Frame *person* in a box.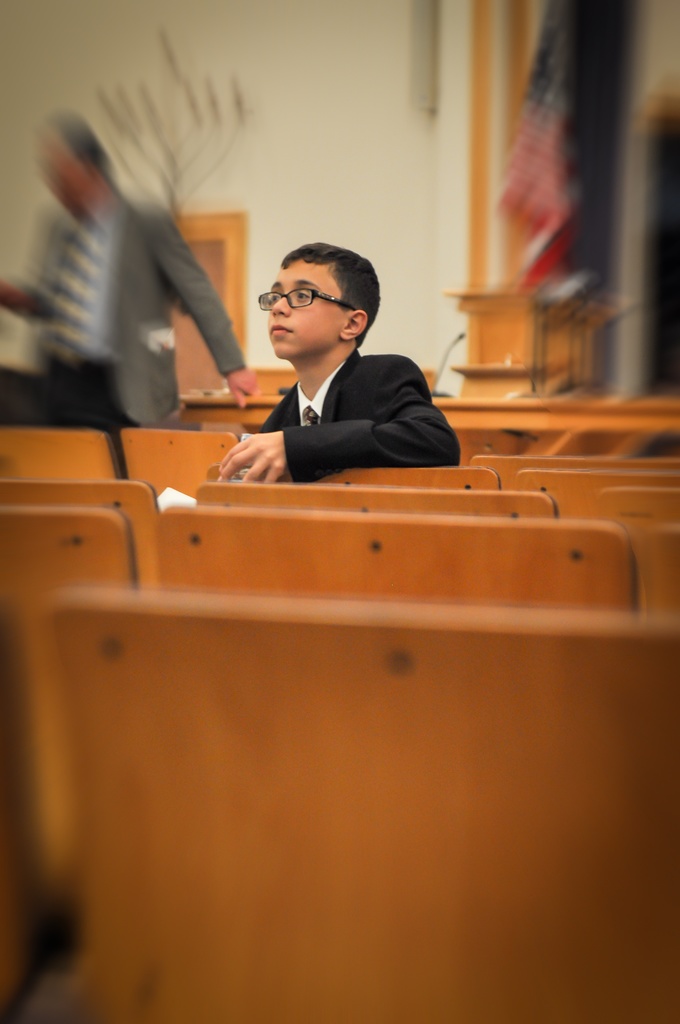
<bbox>0, 104, 257, 426</bbox>.
